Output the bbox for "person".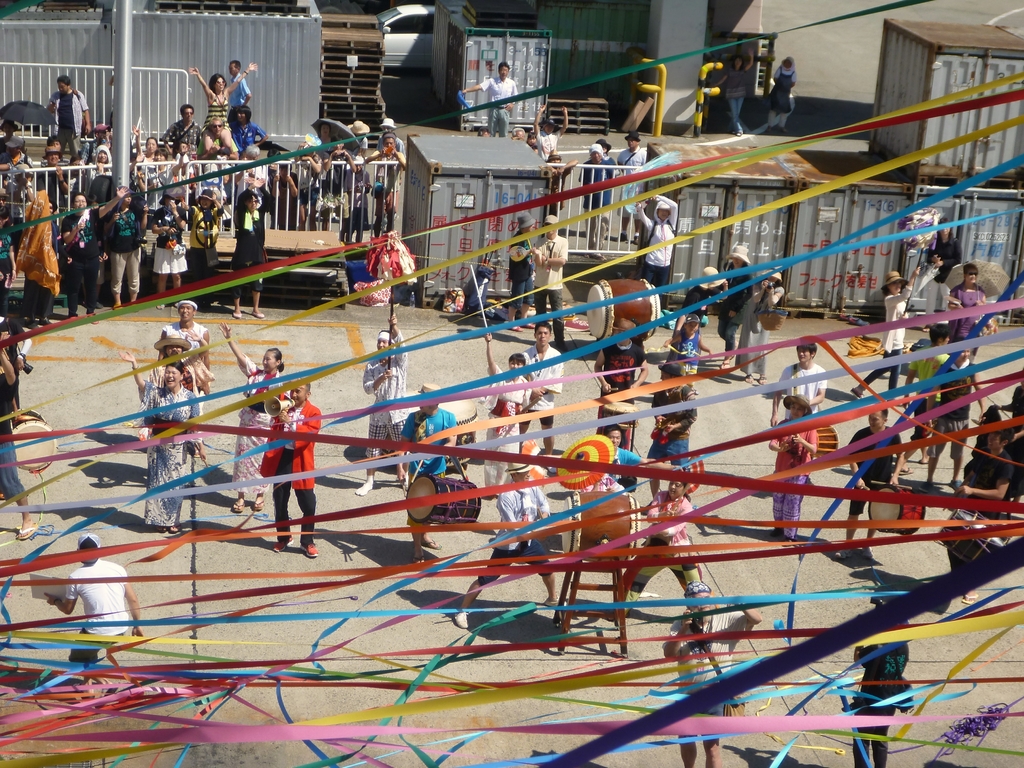
select_region(765, 394, 821, 543).
